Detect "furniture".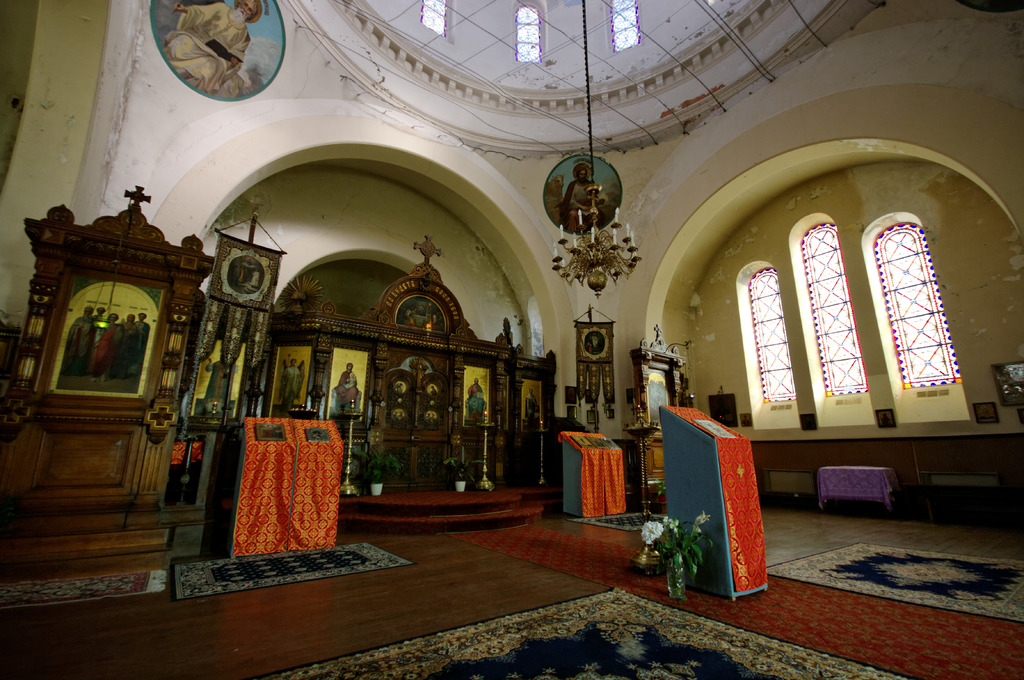
Detected at detection(655, 406, 769, 601).
